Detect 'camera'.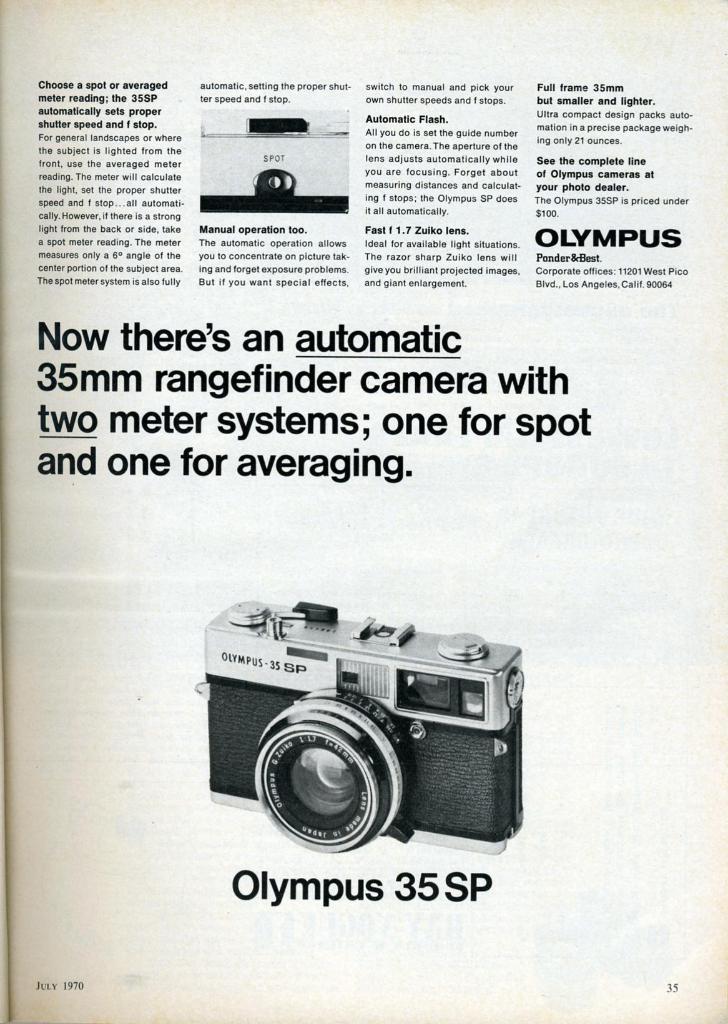
Detected at <bbox>189, 601, 534, 850</bbox>.
